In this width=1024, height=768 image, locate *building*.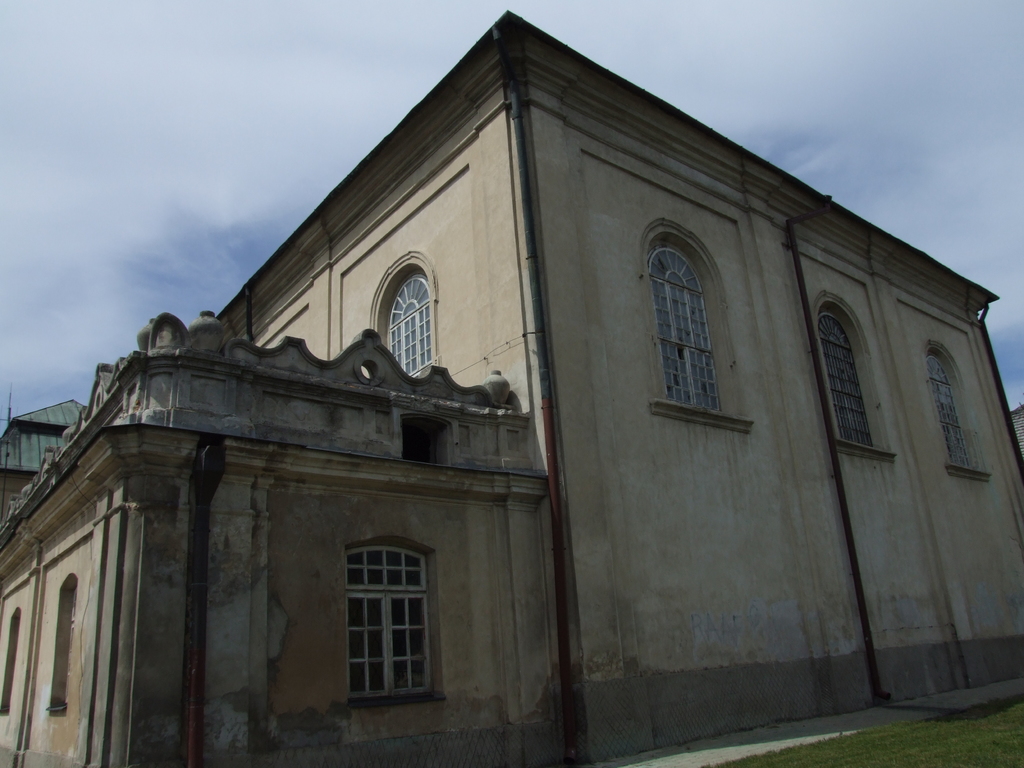
Bounding box: box(57, 31, 928, 767).
